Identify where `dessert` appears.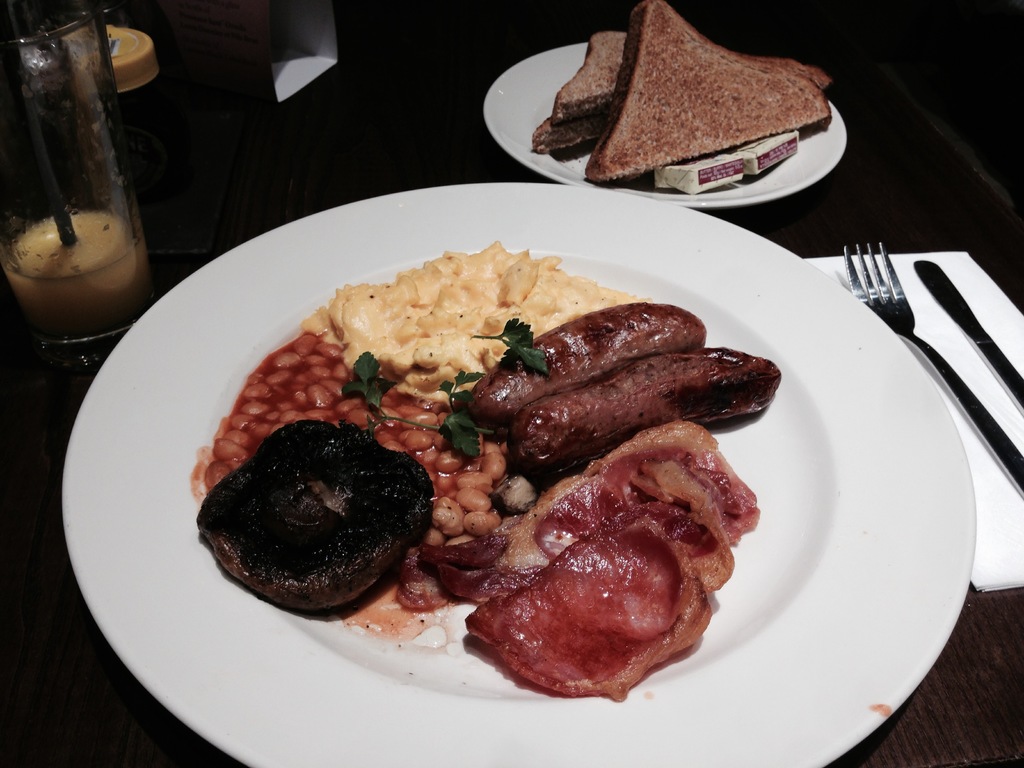
Appears at 193 429 441 628.
